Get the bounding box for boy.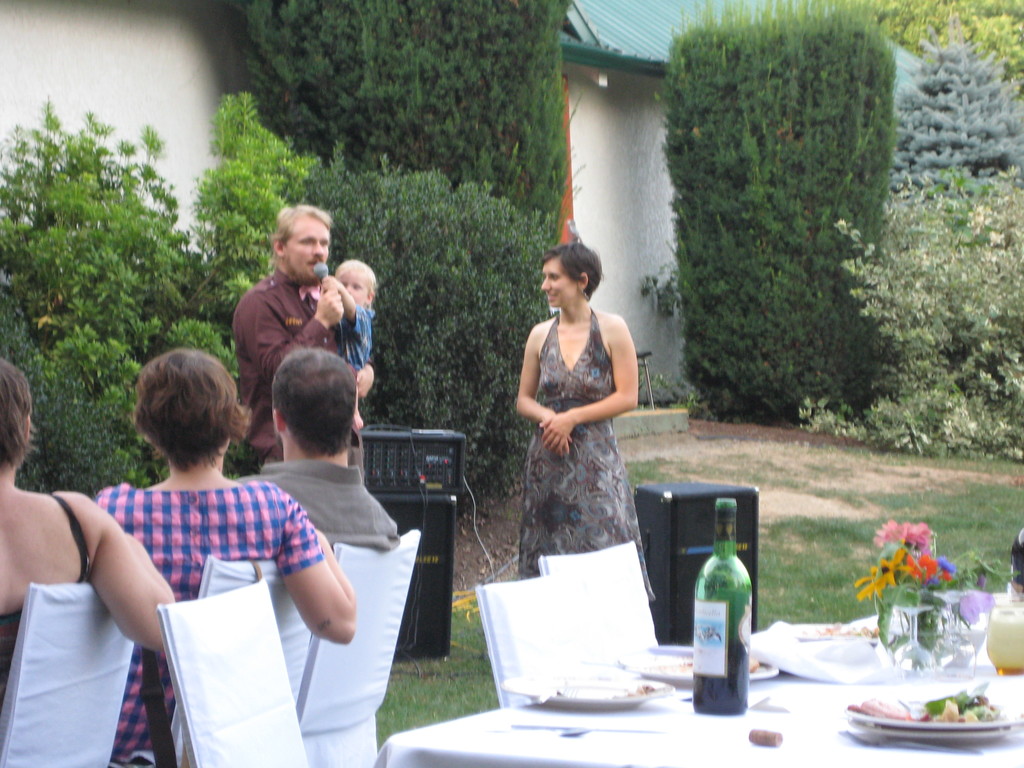
<box>321,260,380,426</box>.
